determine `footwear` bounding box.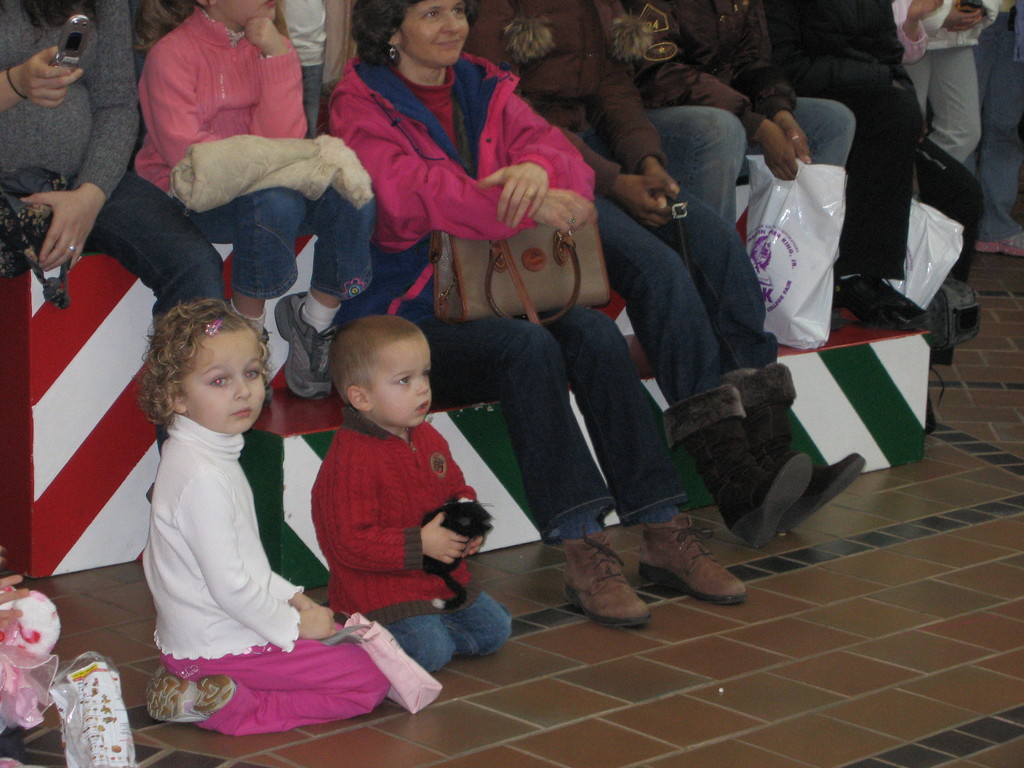
Determined: select_region(561, 529, 651, 625).
